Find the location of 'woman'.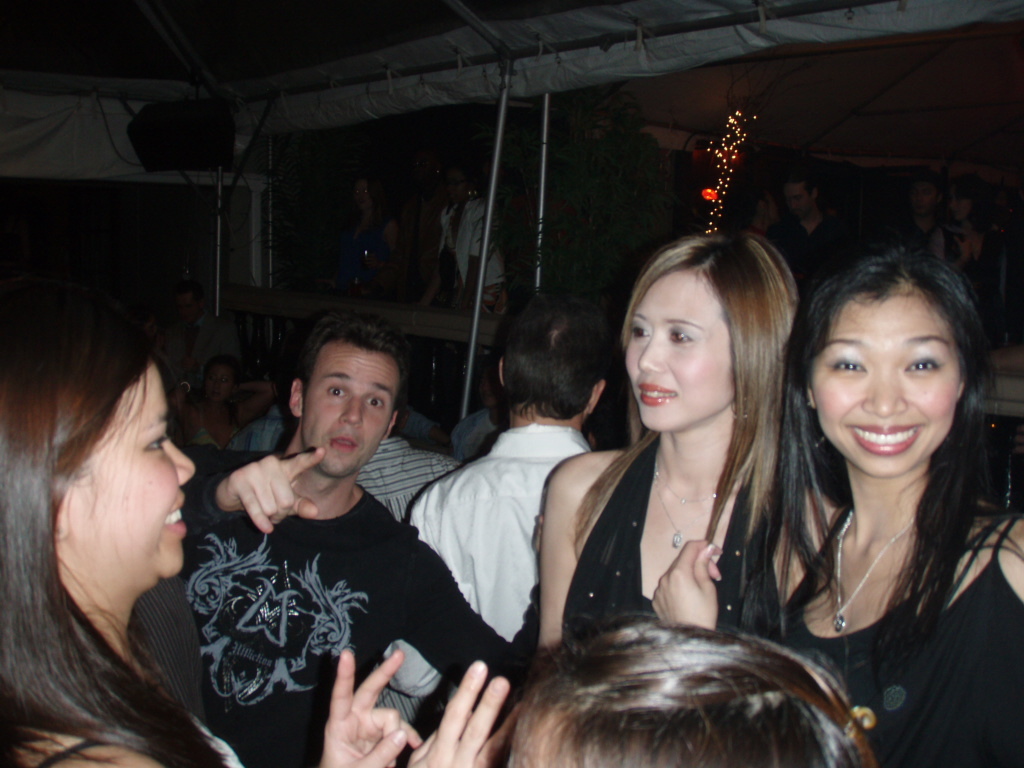
Location: (x1=0, y1=323, x2=516, y2=767).
